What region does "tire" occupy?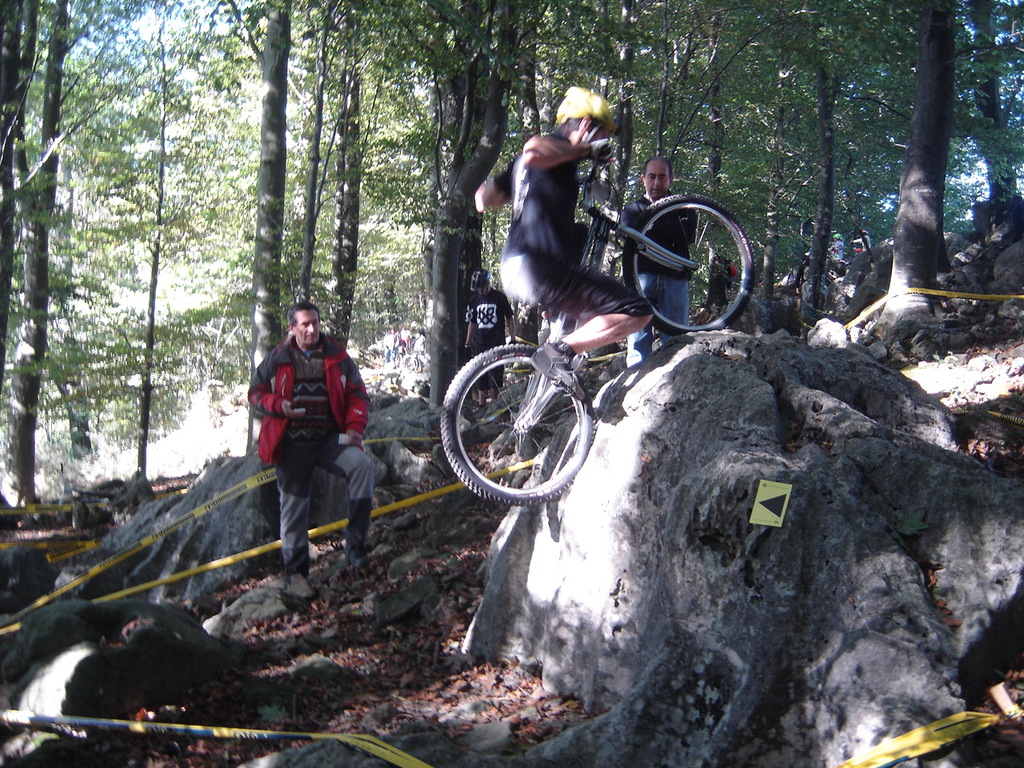
x1=448 y1=338 x2=608 y2=509.
